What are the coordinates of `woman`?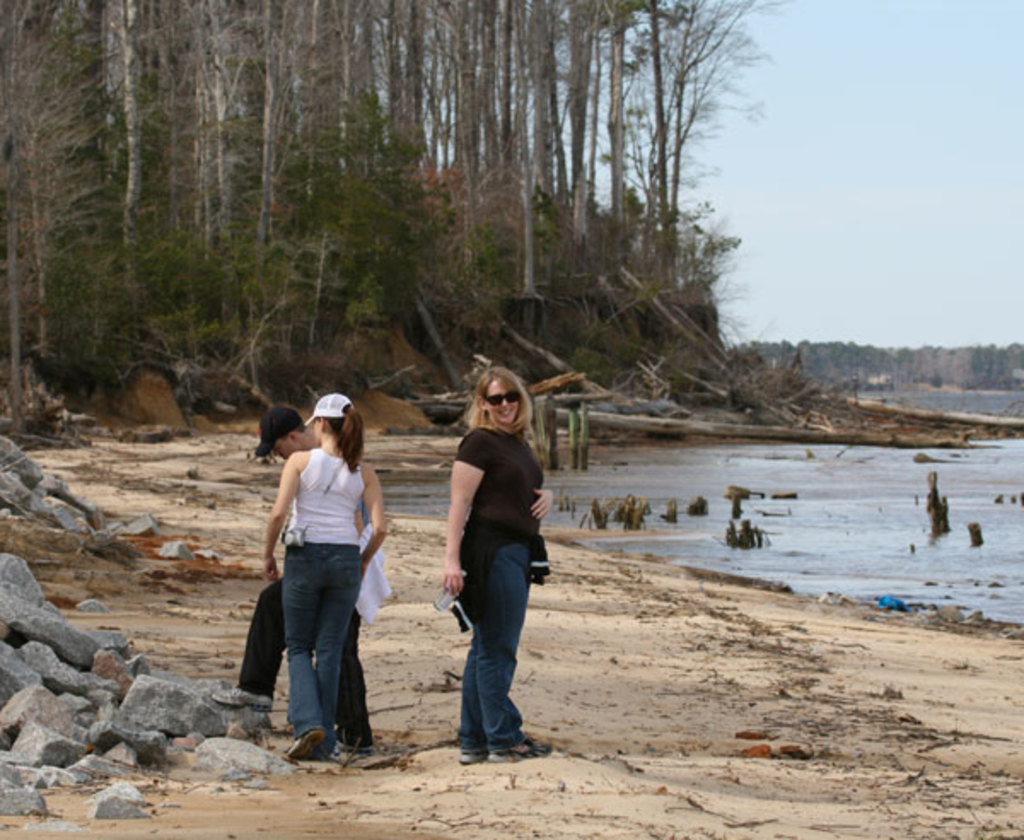
l=263, t=389, r=391, b=770.
